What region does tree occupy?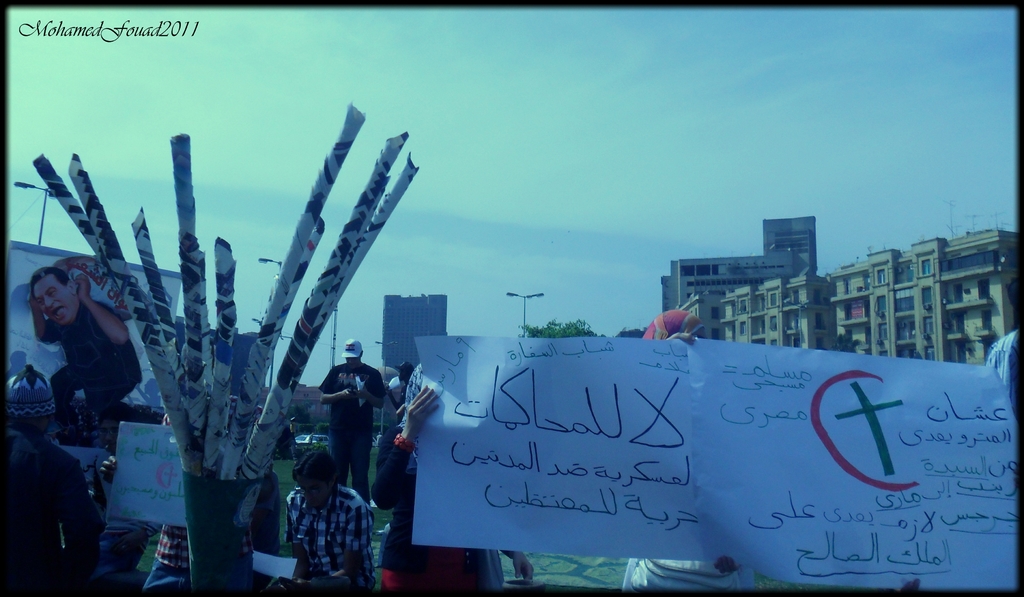
(x1=518, y1=318, x2=610, y2=339).
